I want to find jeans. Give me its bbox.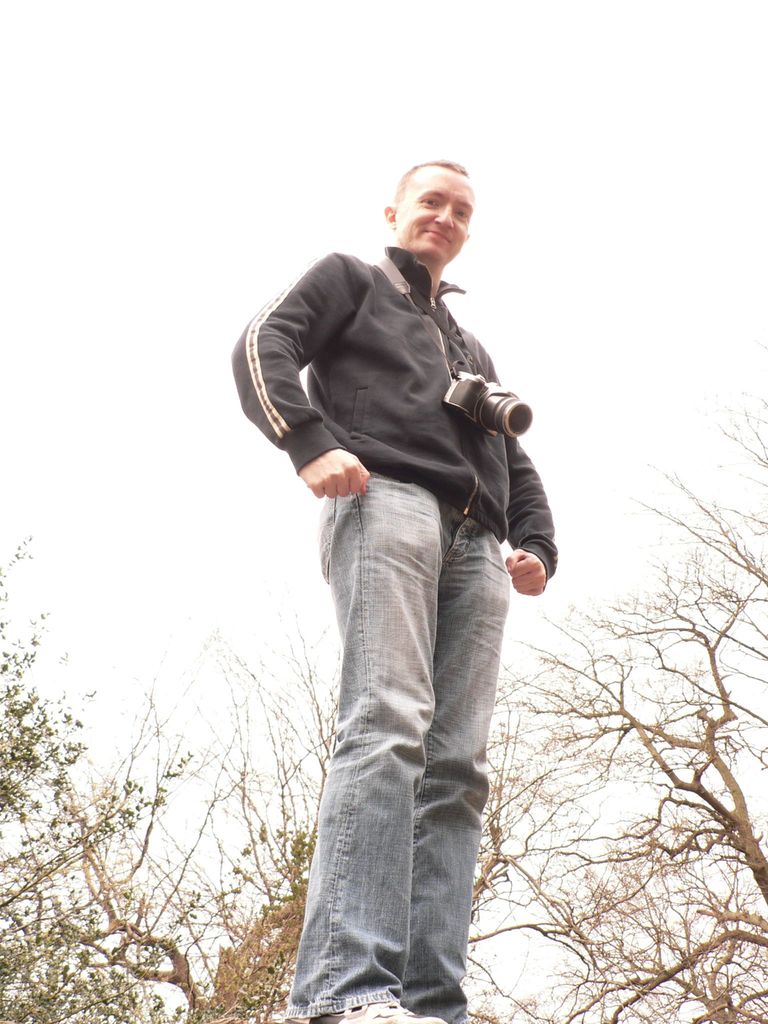
(252,444,543,1012).
